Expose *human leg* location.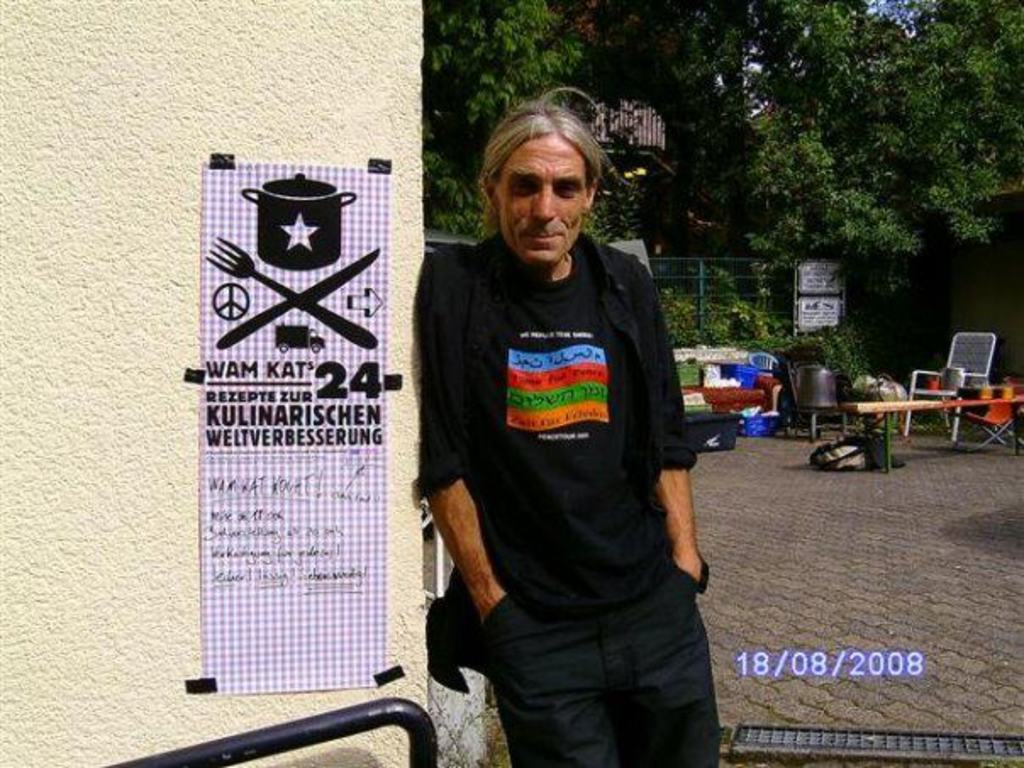
Exposed at (600,556,719,766).
